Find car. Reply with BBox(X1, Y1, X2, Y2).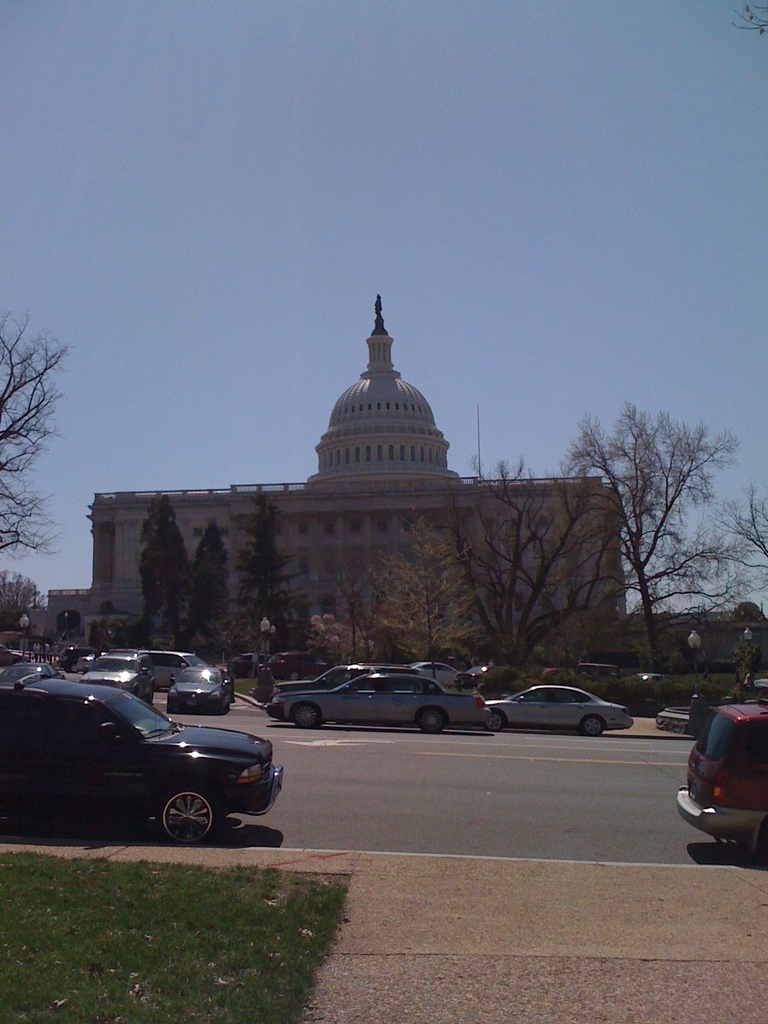
BBox(405, 662, 461, 687).
